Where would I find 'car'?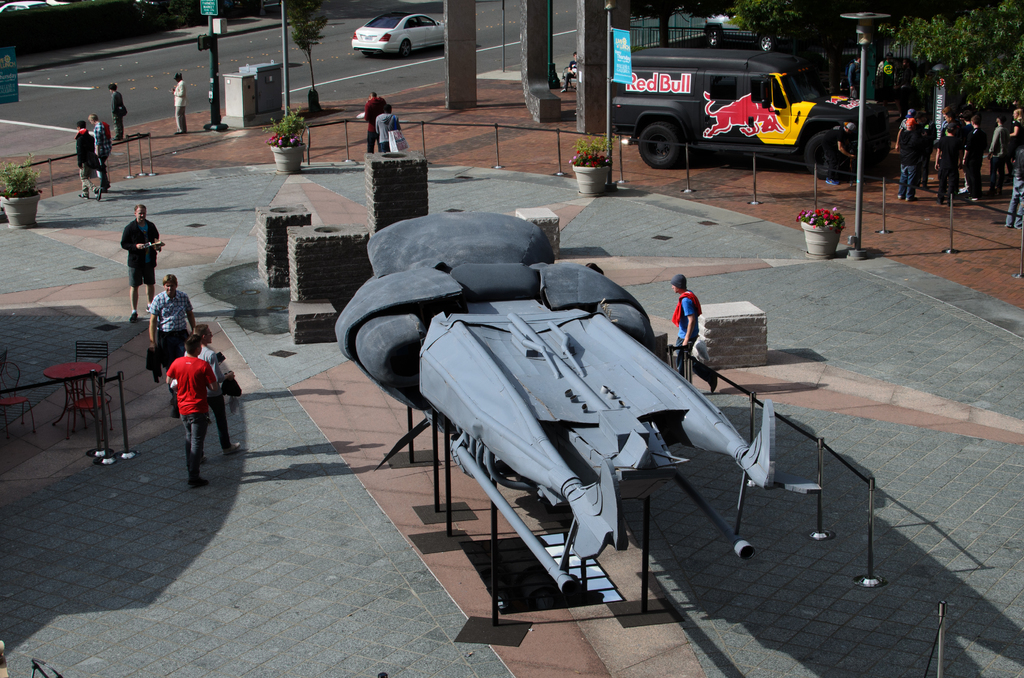
At rect(595, 34, 851, 168).
